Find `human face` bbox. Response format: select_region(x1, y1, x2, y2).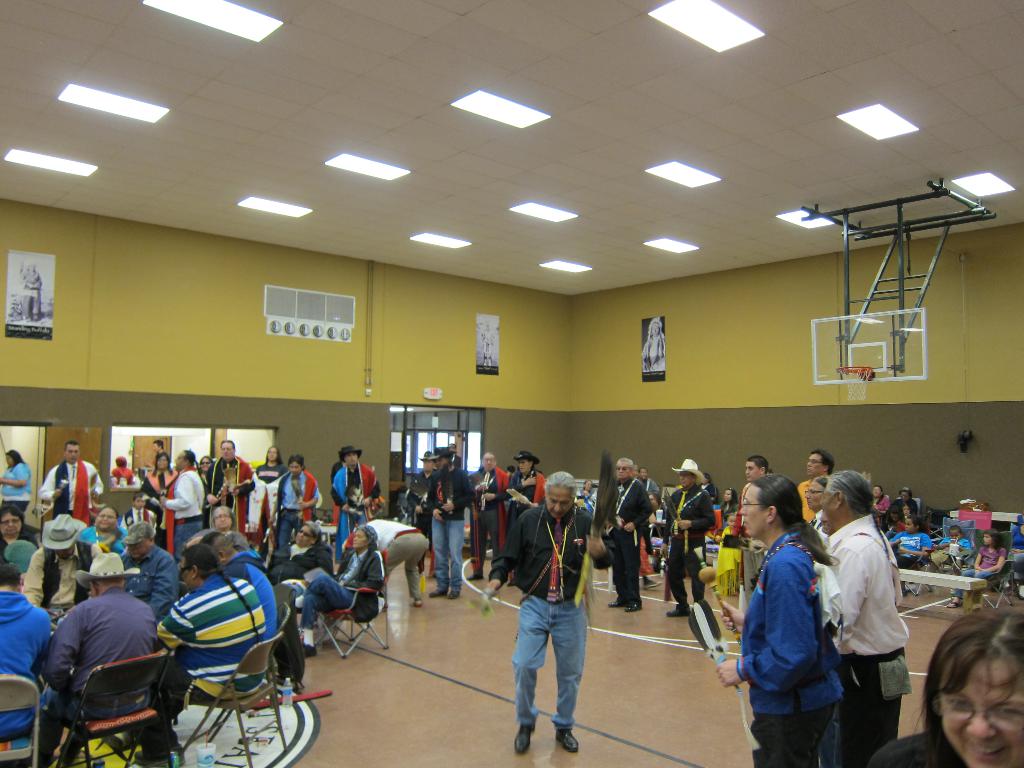
select_region(585, 482, 591, 492).
